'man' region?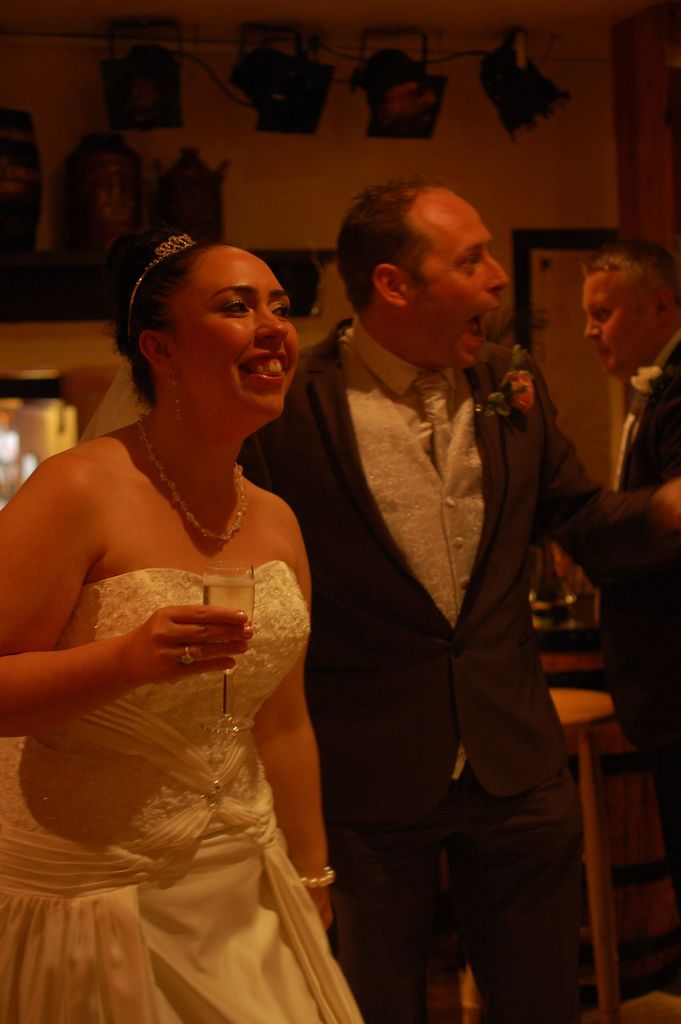
<box>578,241,680,914</box>
